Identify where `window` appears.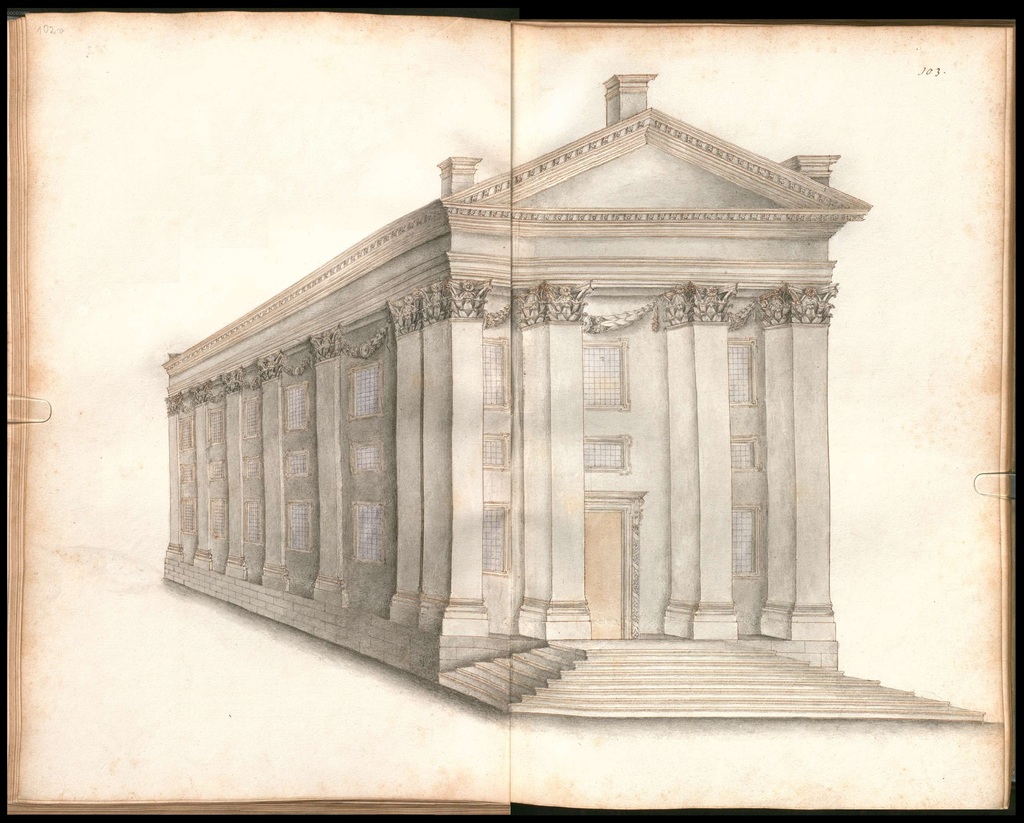
Appears at bbox(205, 457, 227, 480).
